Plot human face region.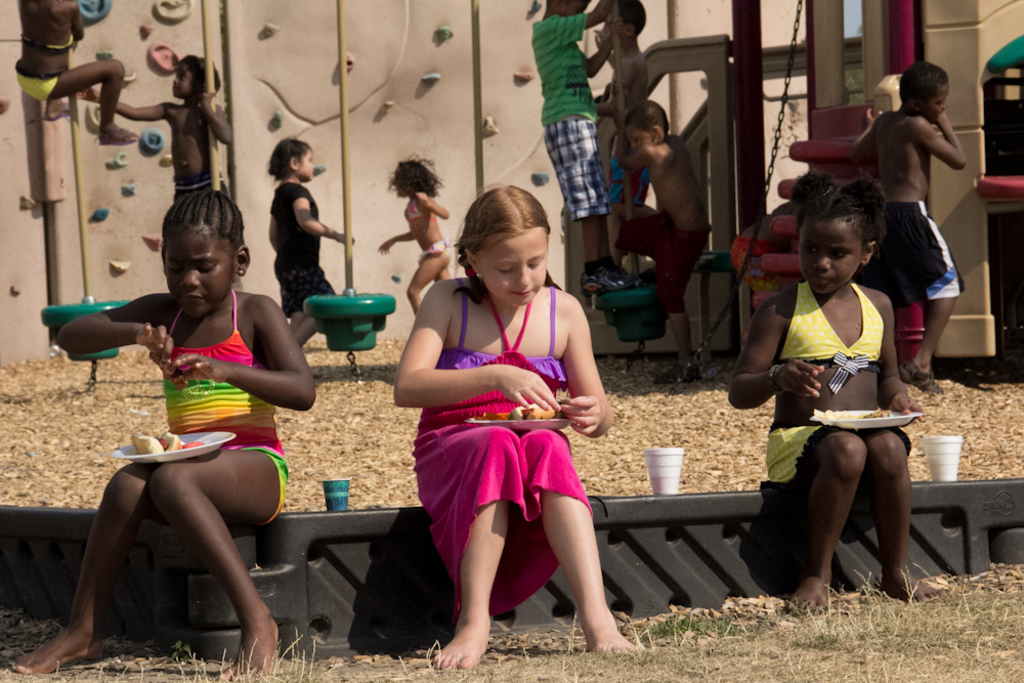
Plotted at BBox(298, 150, 315, 180).
